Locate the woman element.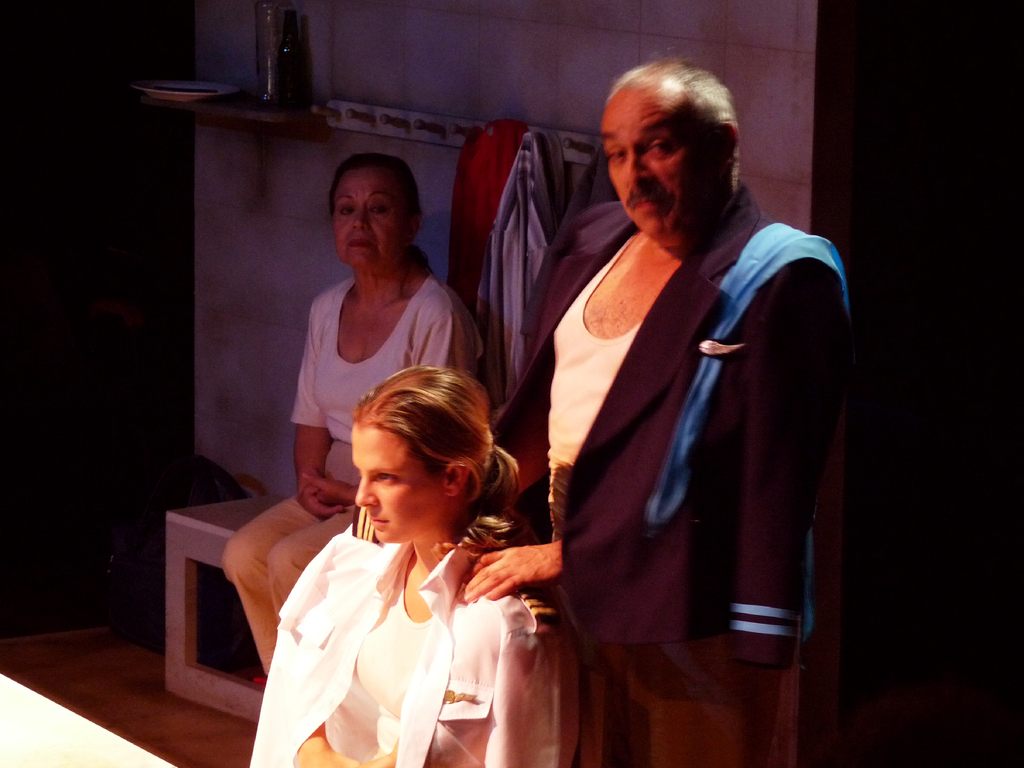
Element bbox: select_region(245, 363, 578, 767).
